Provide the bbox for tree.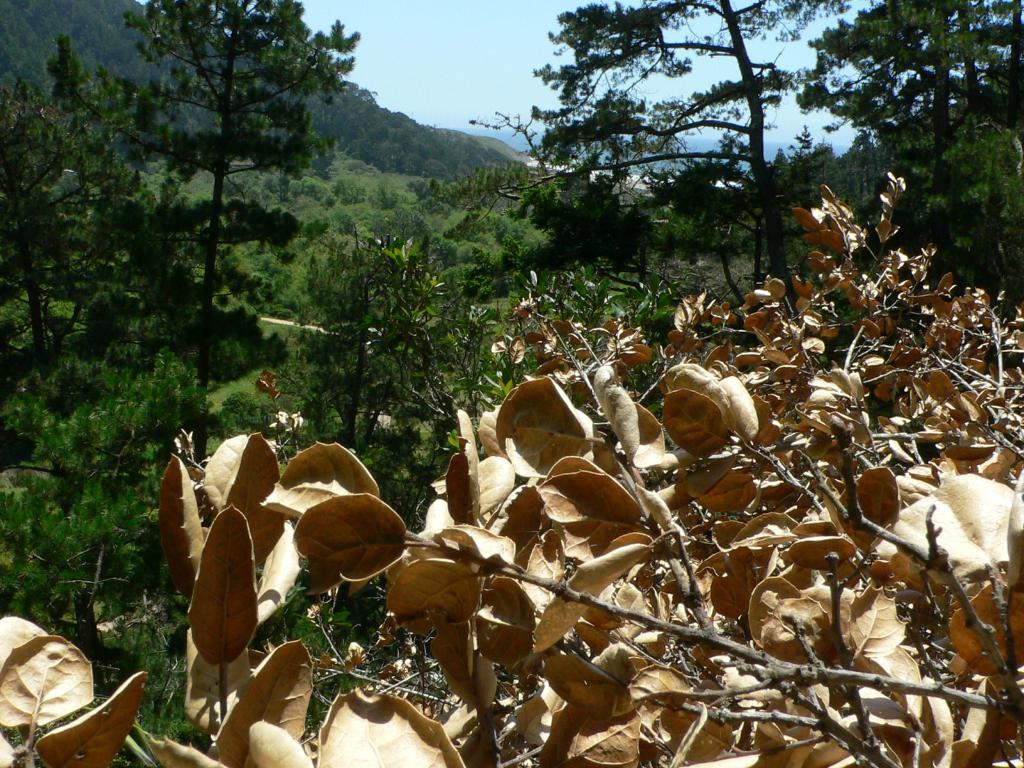
234:221:559:707.
